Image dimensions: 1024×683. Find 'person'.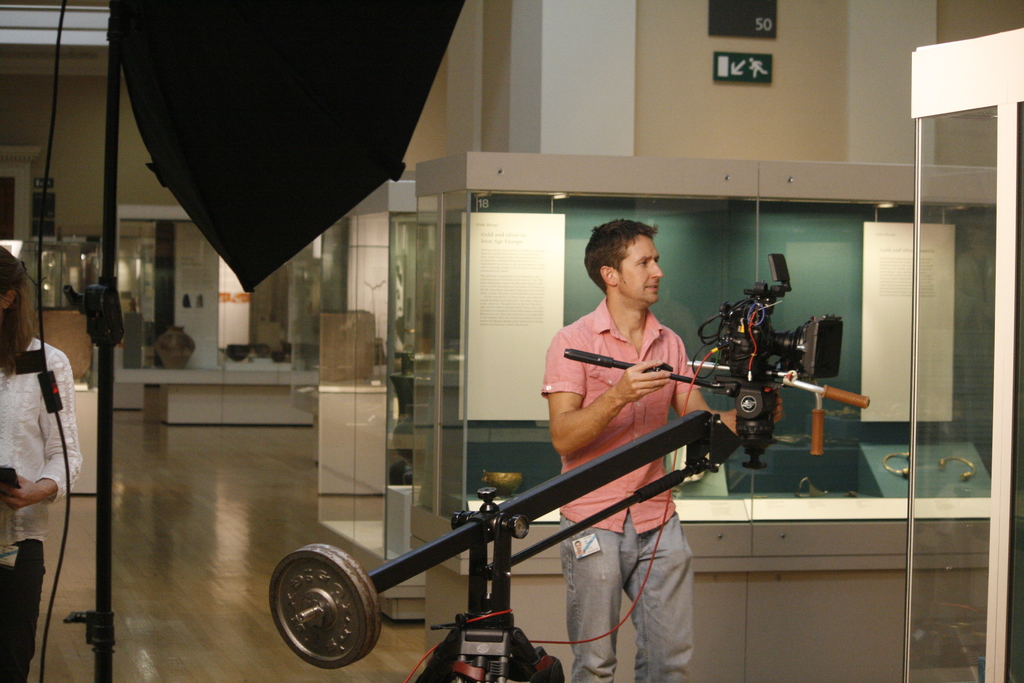
[534,213,780,682].
